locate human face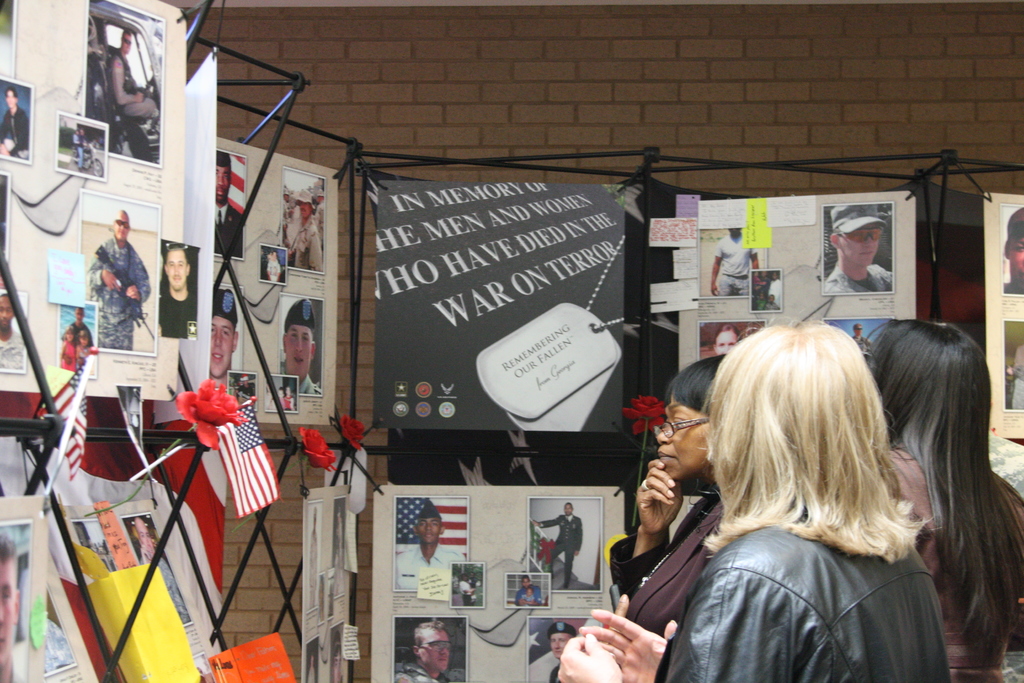
0,296,15,329
